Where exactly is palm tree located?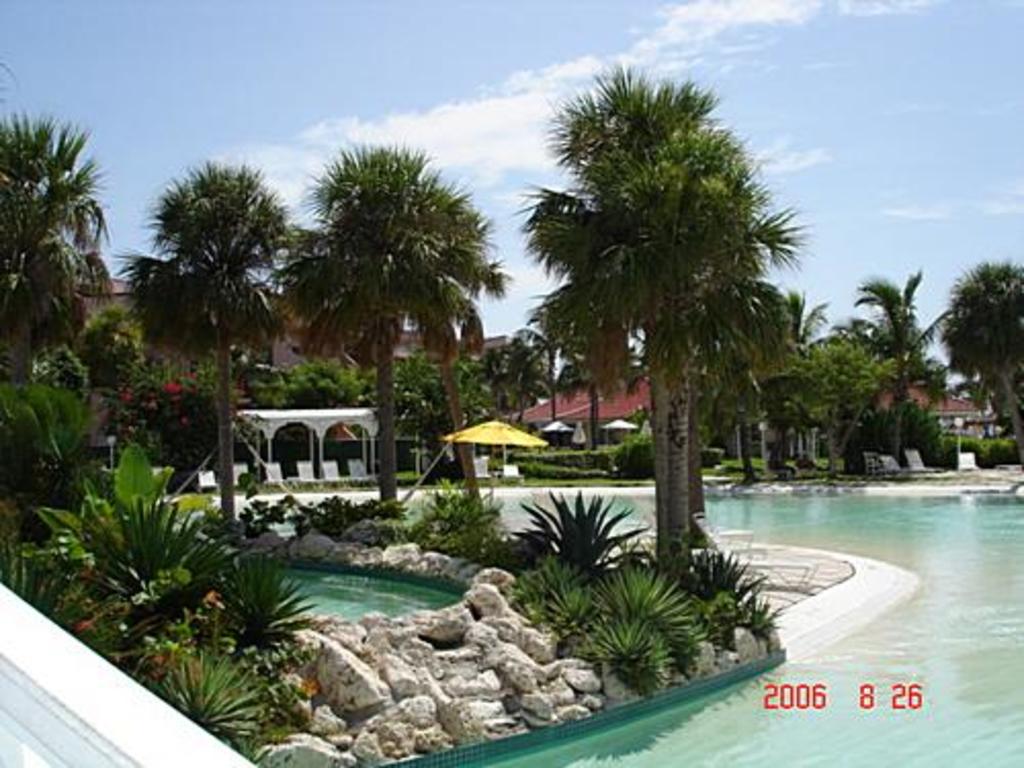
Its bounding box is 856:274:956:432.
